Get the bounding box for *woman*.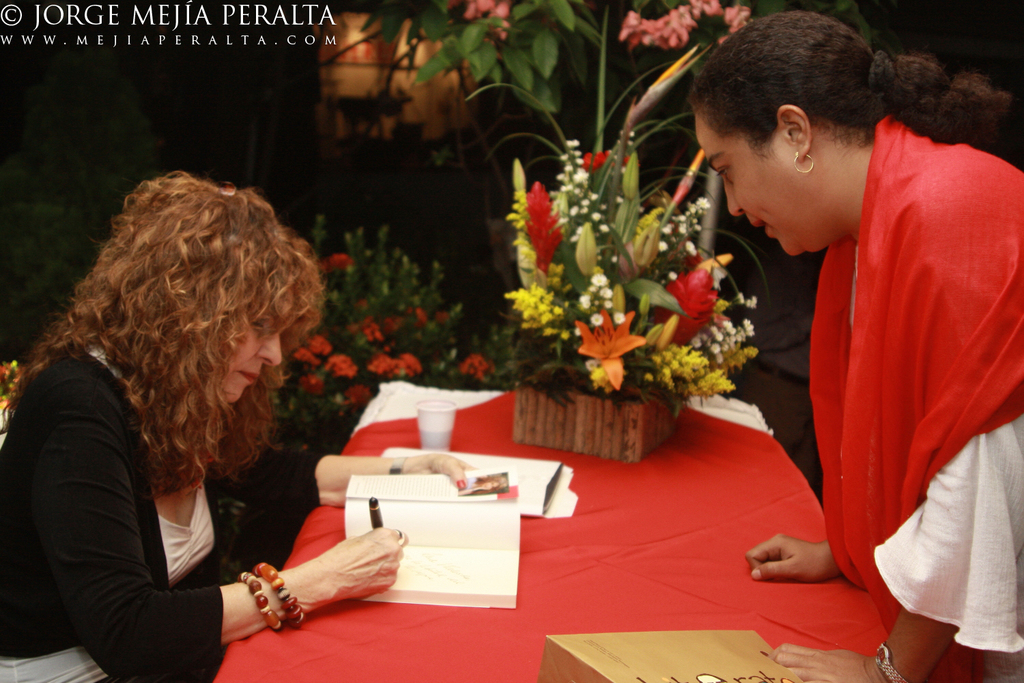
box=[27, 151, 397, 671].
